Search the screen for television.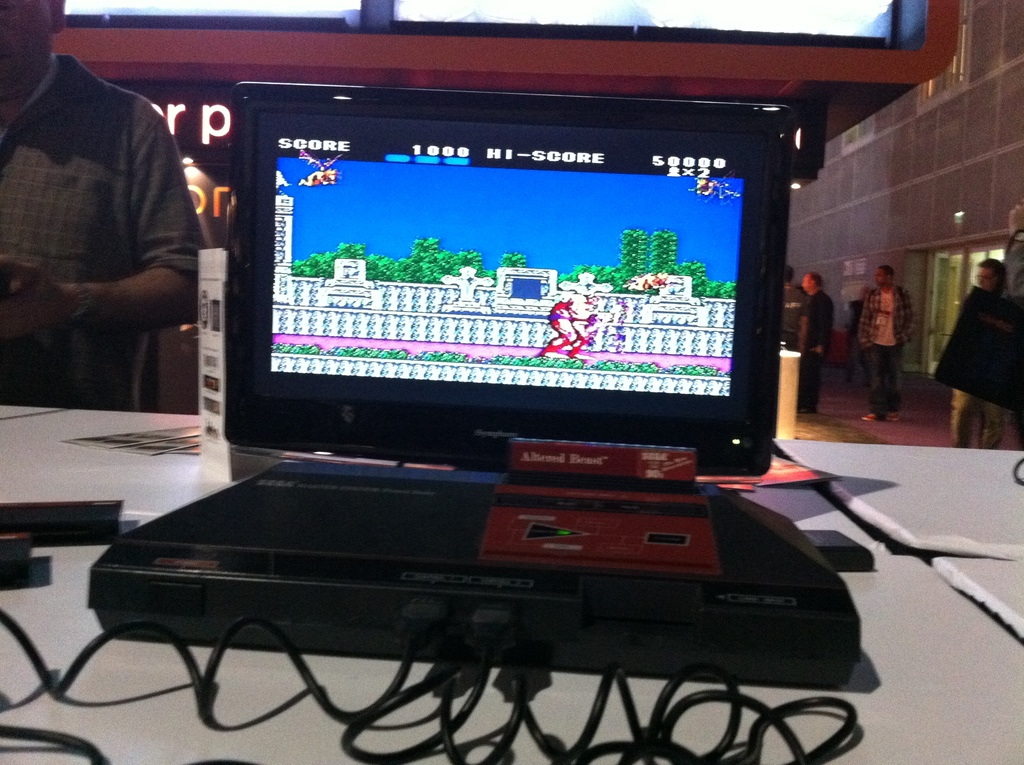
Found at bbox(220, 76, 801, 486).
